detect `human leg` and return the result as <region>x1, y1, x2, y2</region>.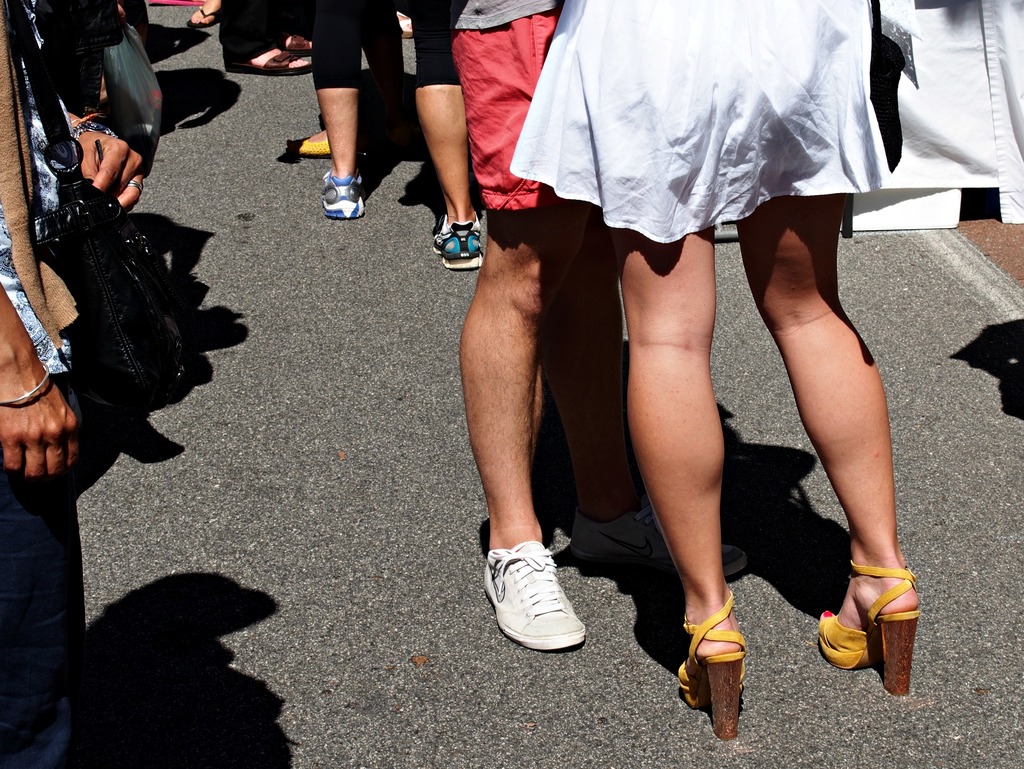
<region>6, 458, 94, 767</region>.
